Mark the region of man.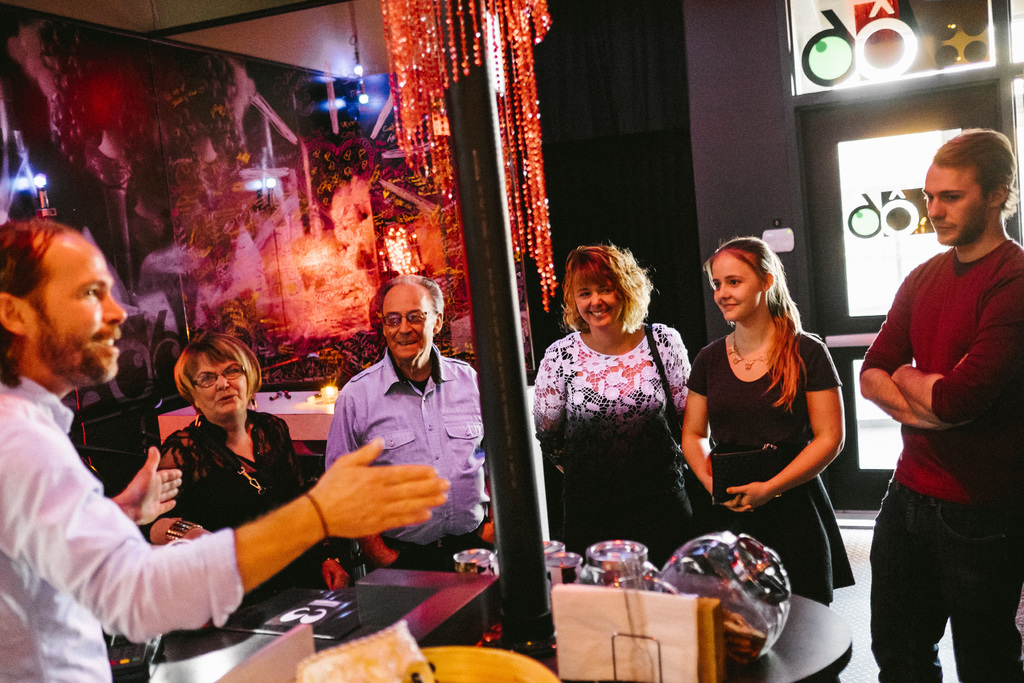
Region: crop(317, 277, 486, 571).
